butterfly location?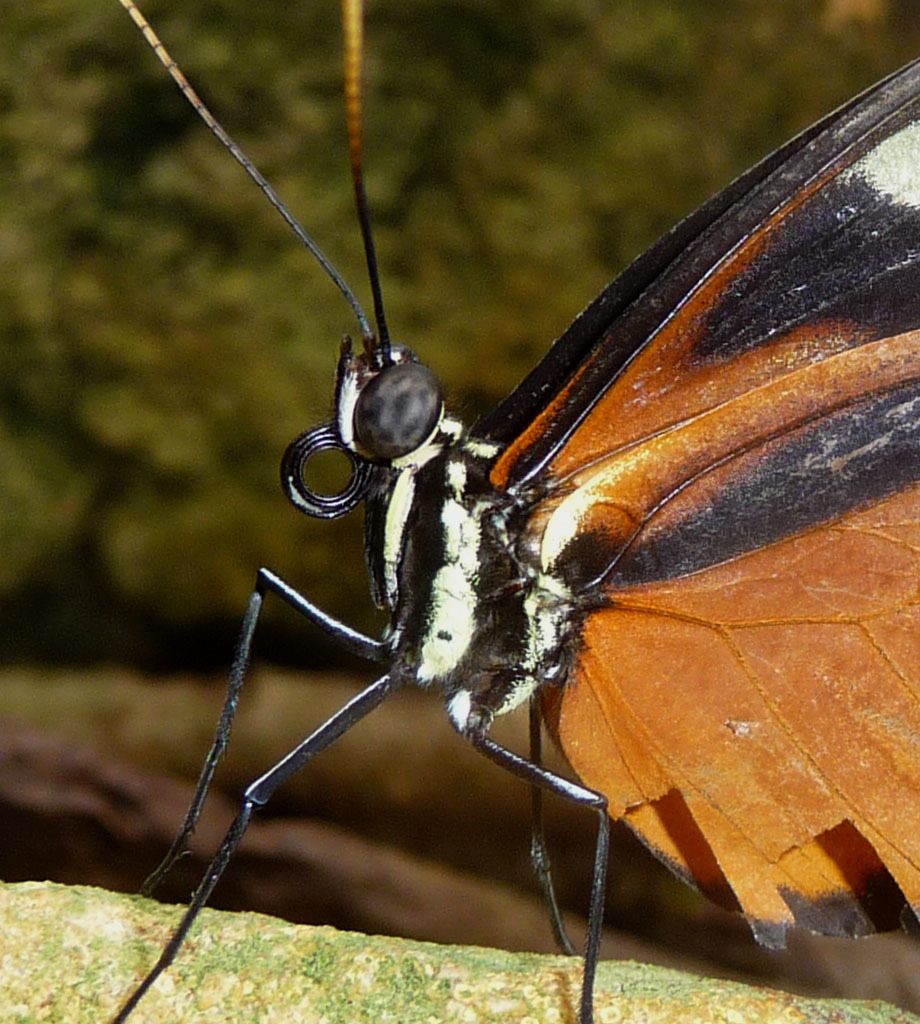
rect(118, 20, 919, 1023)
